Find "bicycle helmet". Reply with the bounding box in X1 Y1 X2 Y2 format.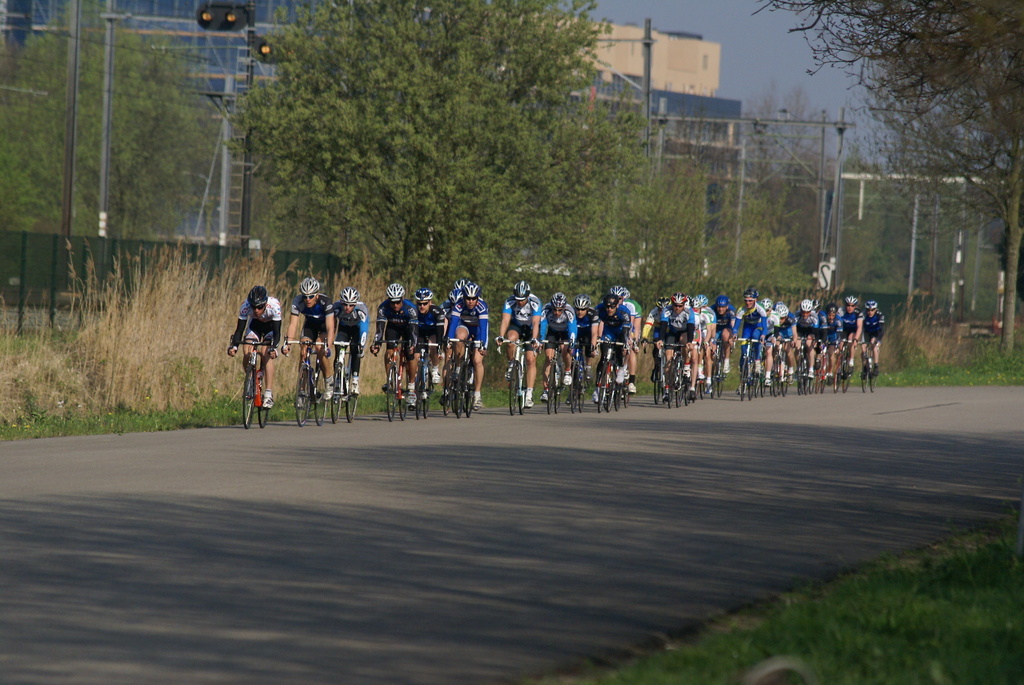
871 302 872 308.
